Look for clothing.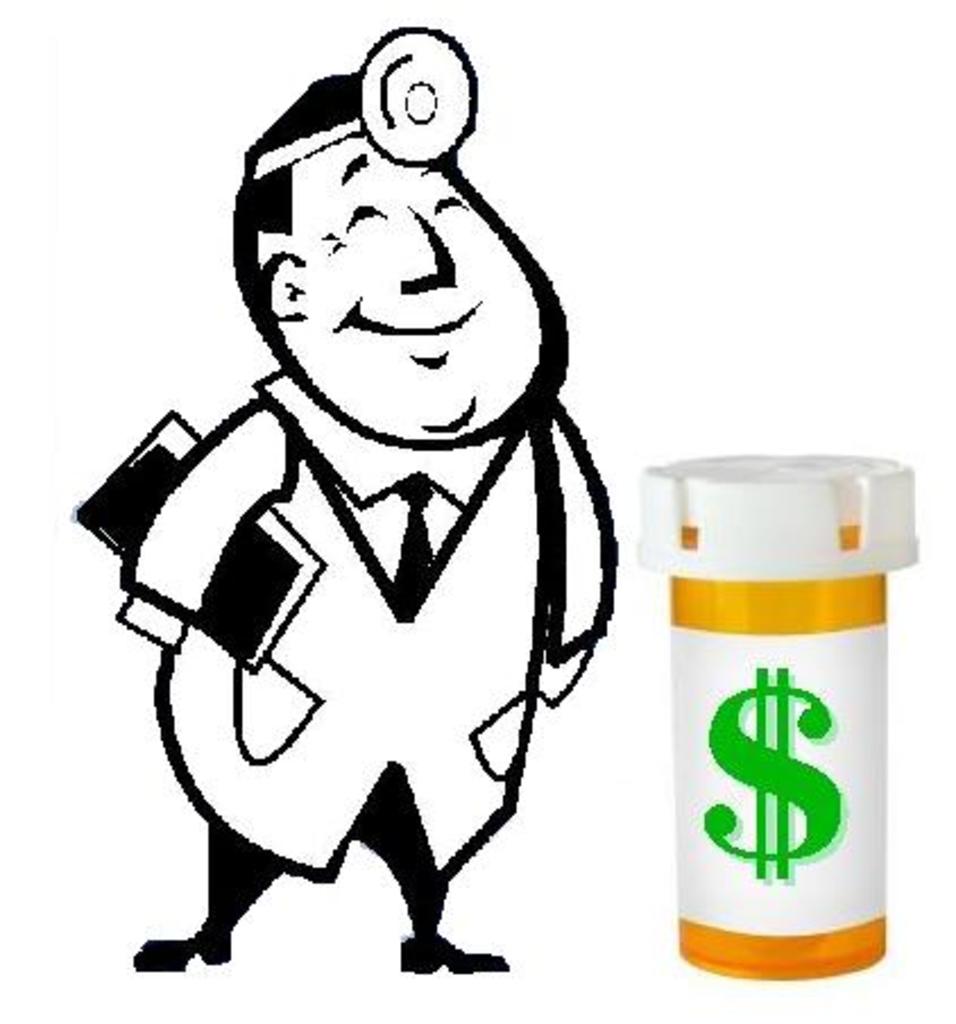
Found: {"left": 122, "top": 150, "right": 646, "bottom": 816}.
